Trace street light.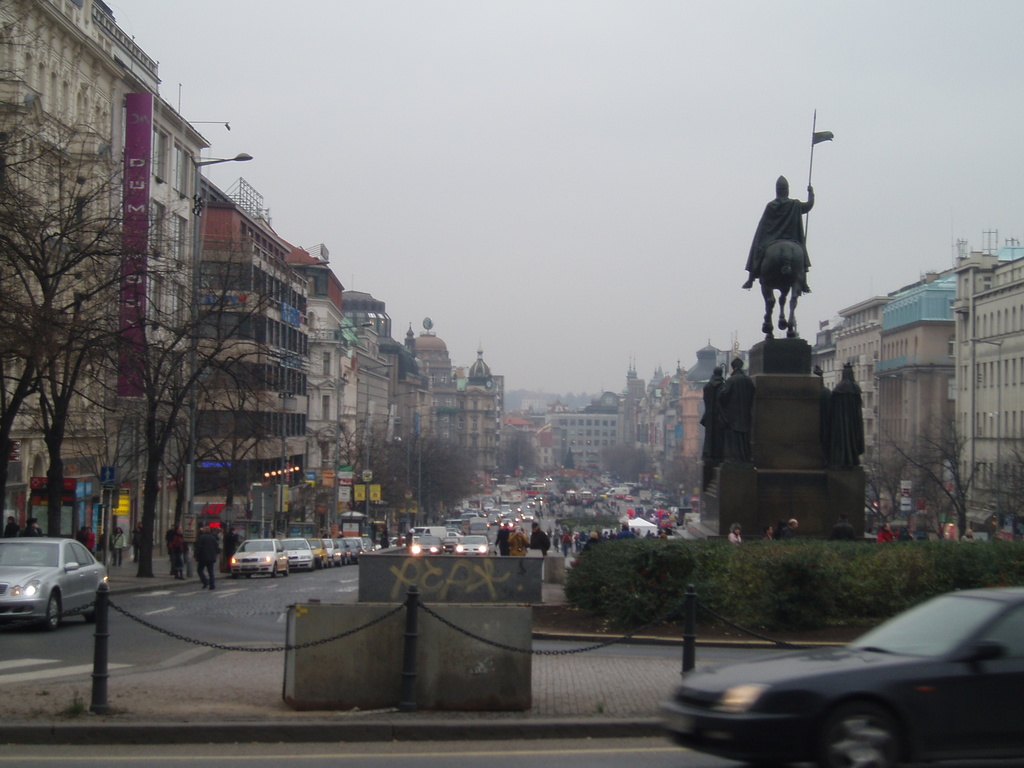
Traced to {"left": 273, "top": 253, "right": 336, "bottom": 534}.
